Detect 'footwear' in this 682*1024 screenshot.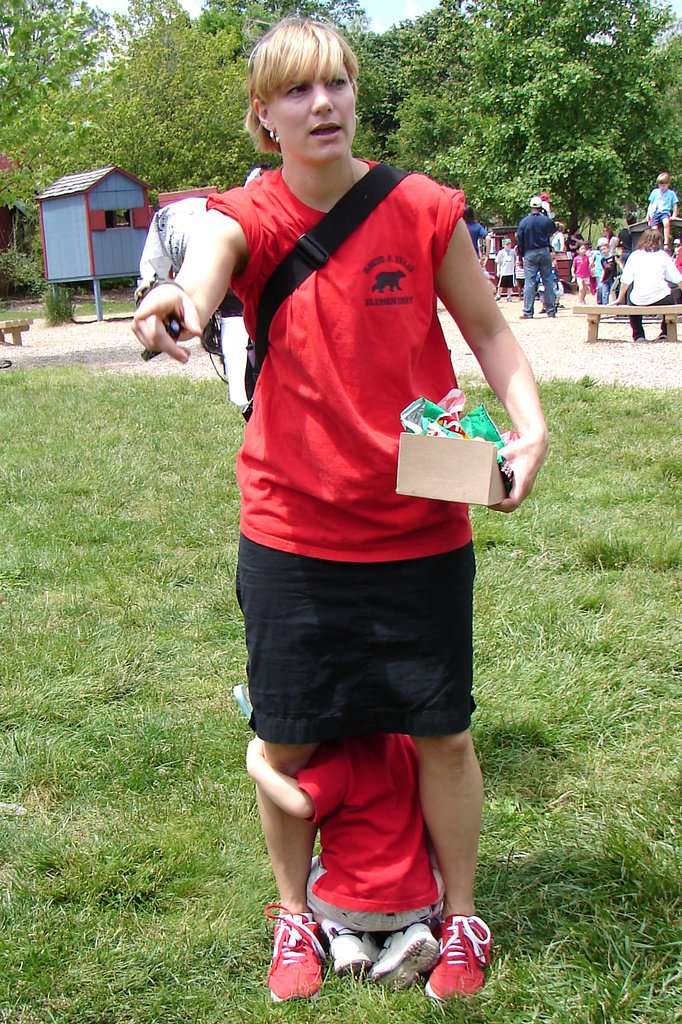
Detection: Rect(496, 294, 502, 301).
